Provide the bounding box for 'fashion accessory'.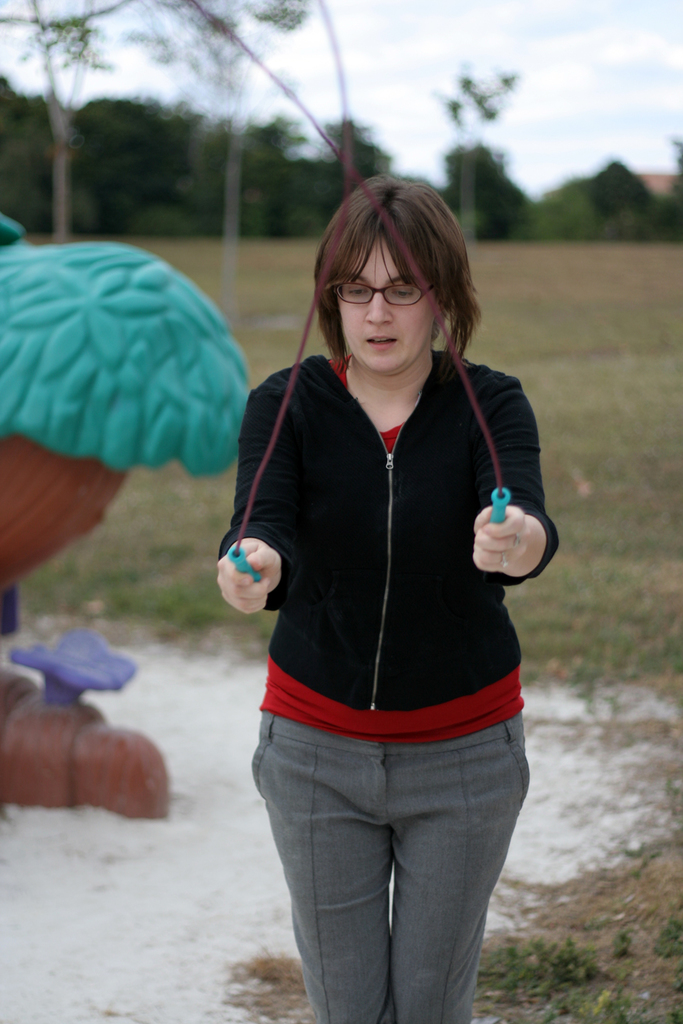
box=[500, 555, 507, 569].
